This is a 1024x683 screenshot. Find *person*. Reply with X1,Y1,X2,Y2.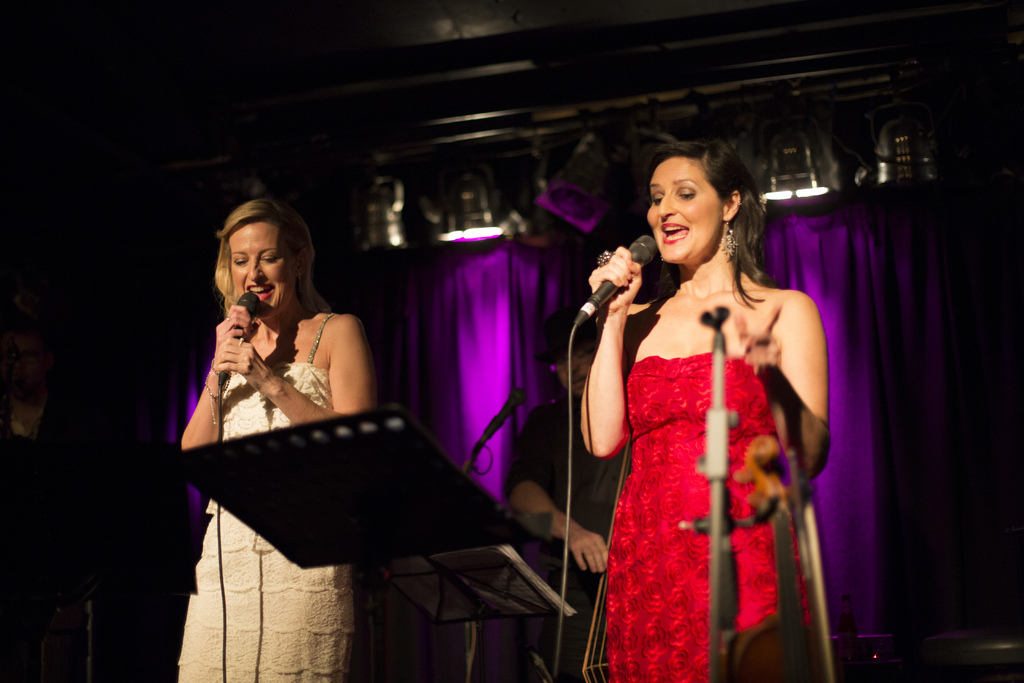
174,193,376,682.
